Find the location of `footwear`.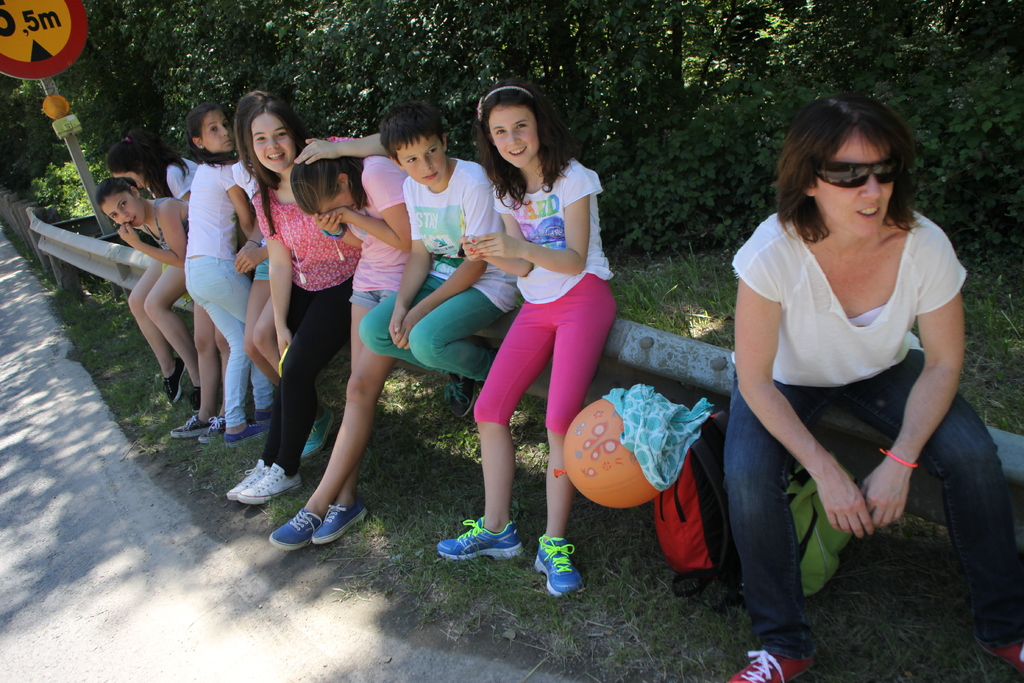
Location: bbox=(188, 386, 202, 415).
